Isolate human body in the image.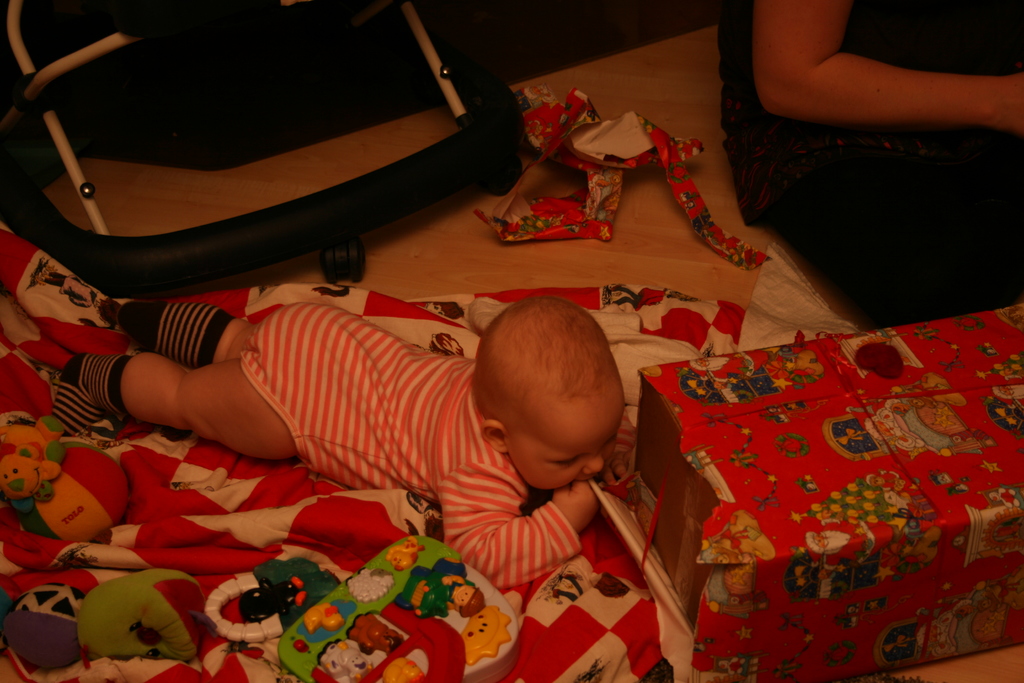
Isolated region: {"x1": 53, "y1": 290, "x2": 630, "y2": 584}.
